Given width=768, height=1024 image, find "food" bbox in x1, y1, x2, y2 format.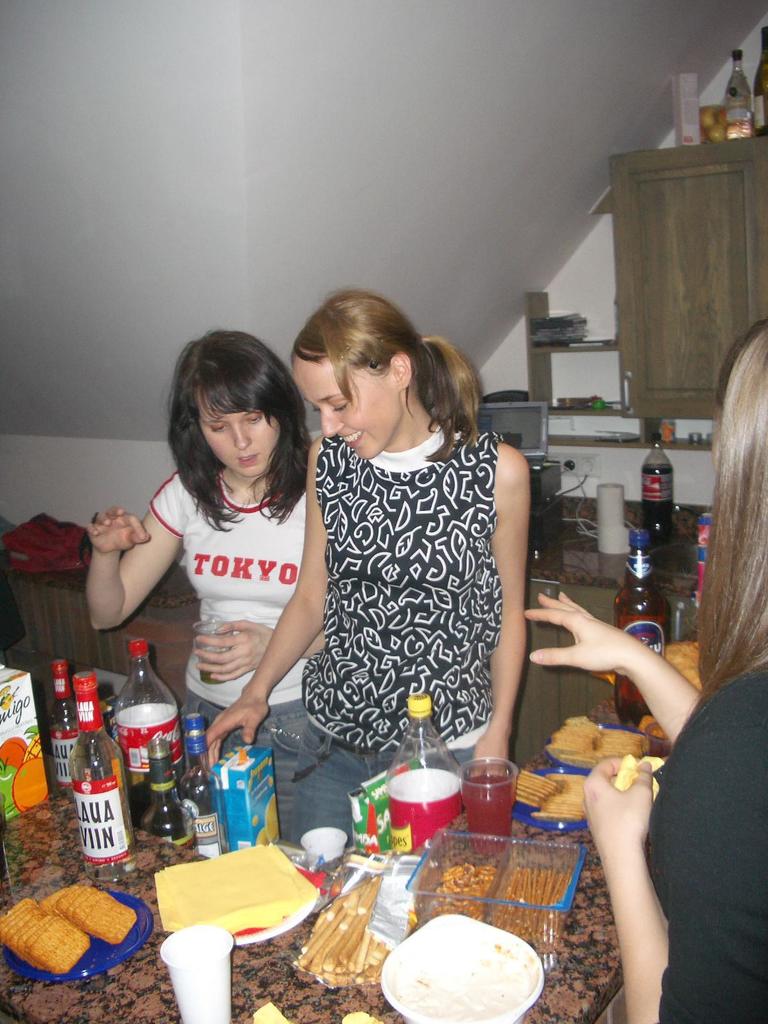
392, 915, 555, 1018.
